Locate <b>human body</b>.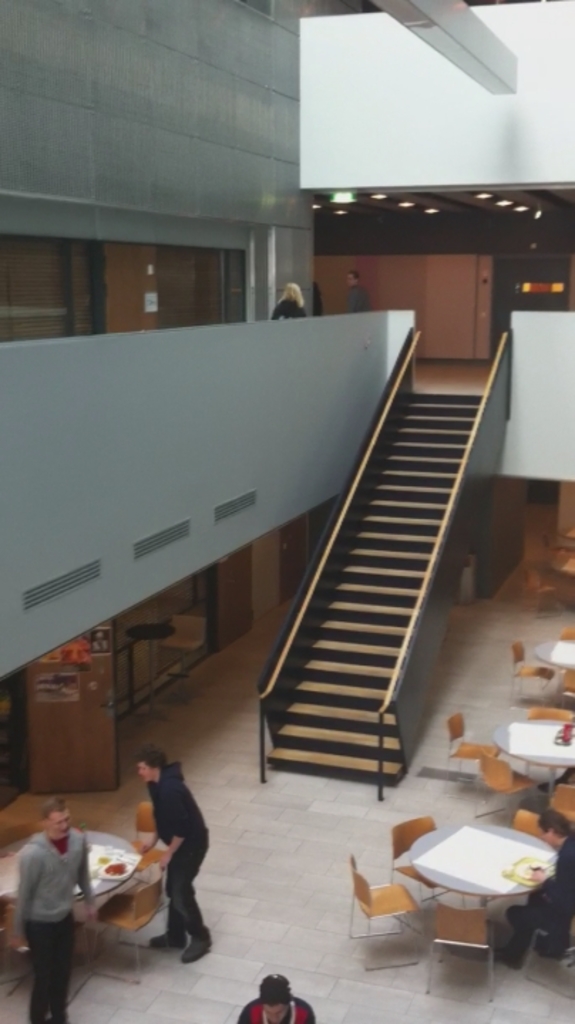
Bounding box: (x1=268, y1=292, x2=310, y2=319).
